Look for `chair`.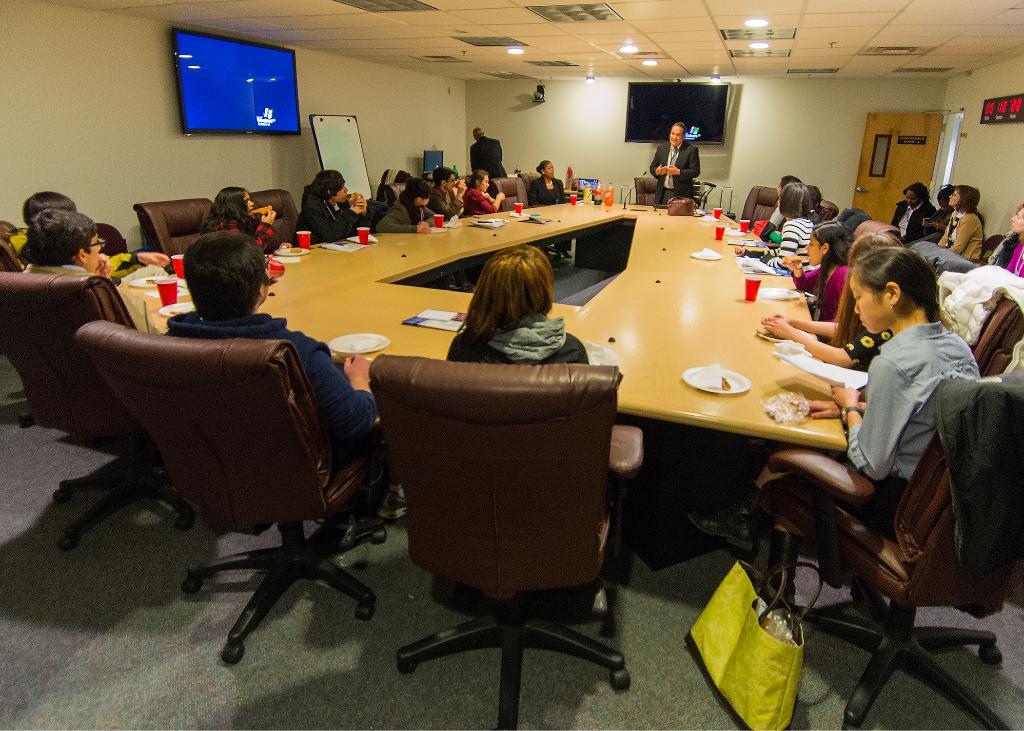
Found: BBox(133, 197, 216, 261).
